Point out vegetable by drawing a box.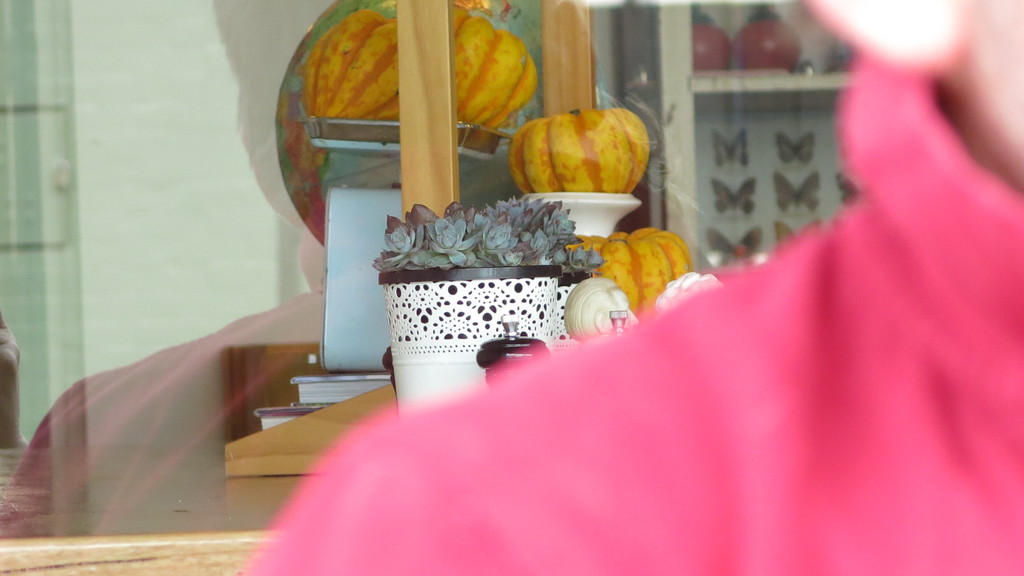
Rect(571, 223, 696, 324).
